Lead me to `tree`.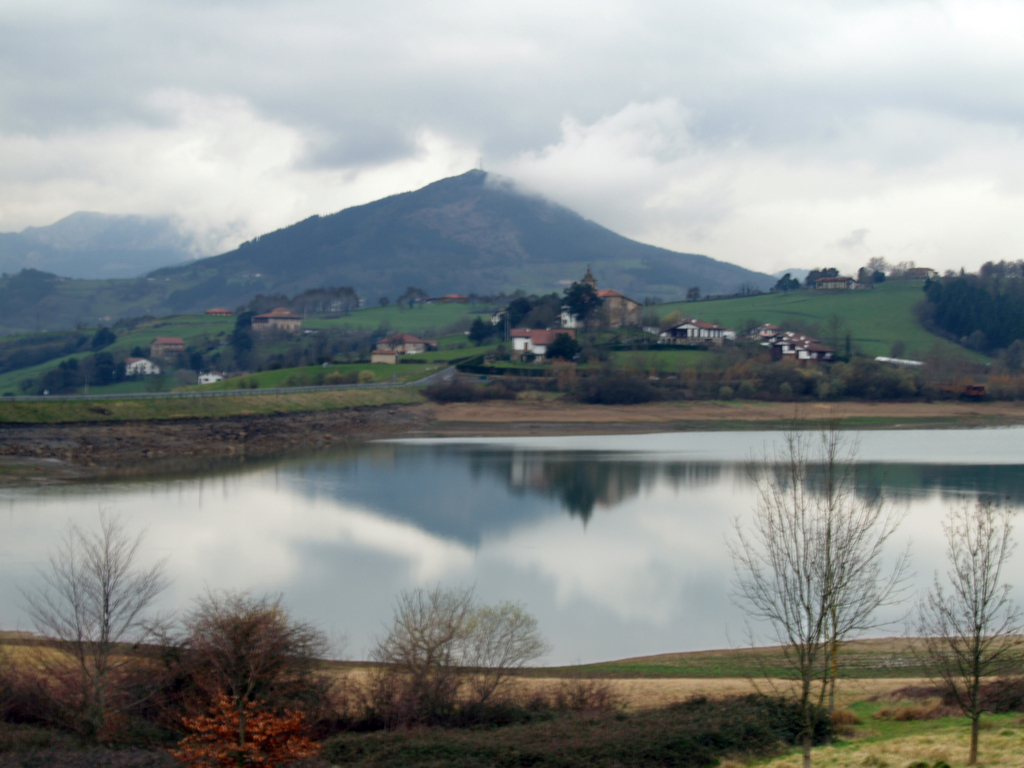
Lead to x1=91 y1=329 x2=117 y2=352.
